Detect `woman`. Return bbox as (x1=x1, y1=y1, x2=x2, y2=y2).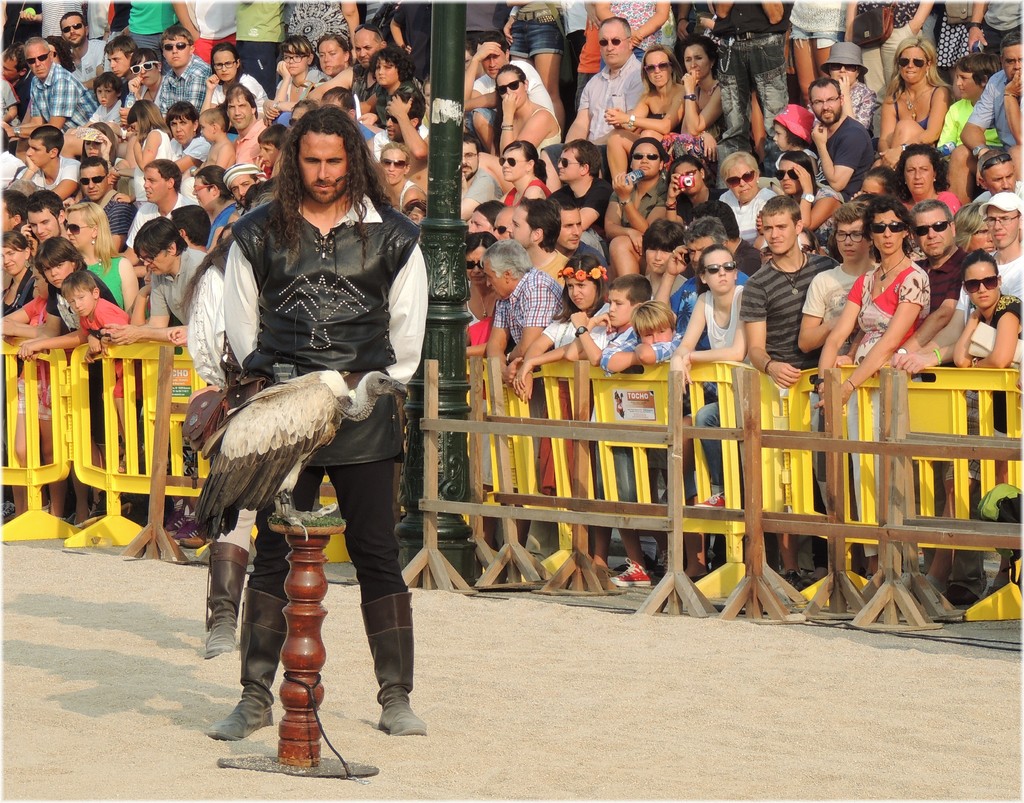
(x1=57, y1=203, x2=136, y2=318).
